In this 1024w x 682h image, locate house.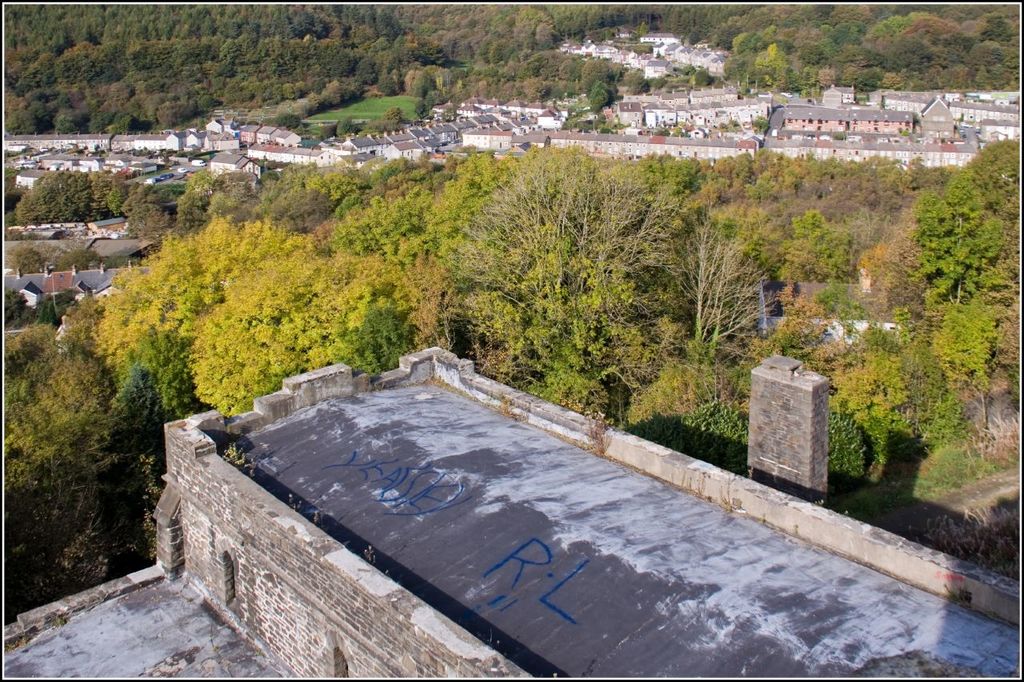
Bounding box: 347:131:383:155.
